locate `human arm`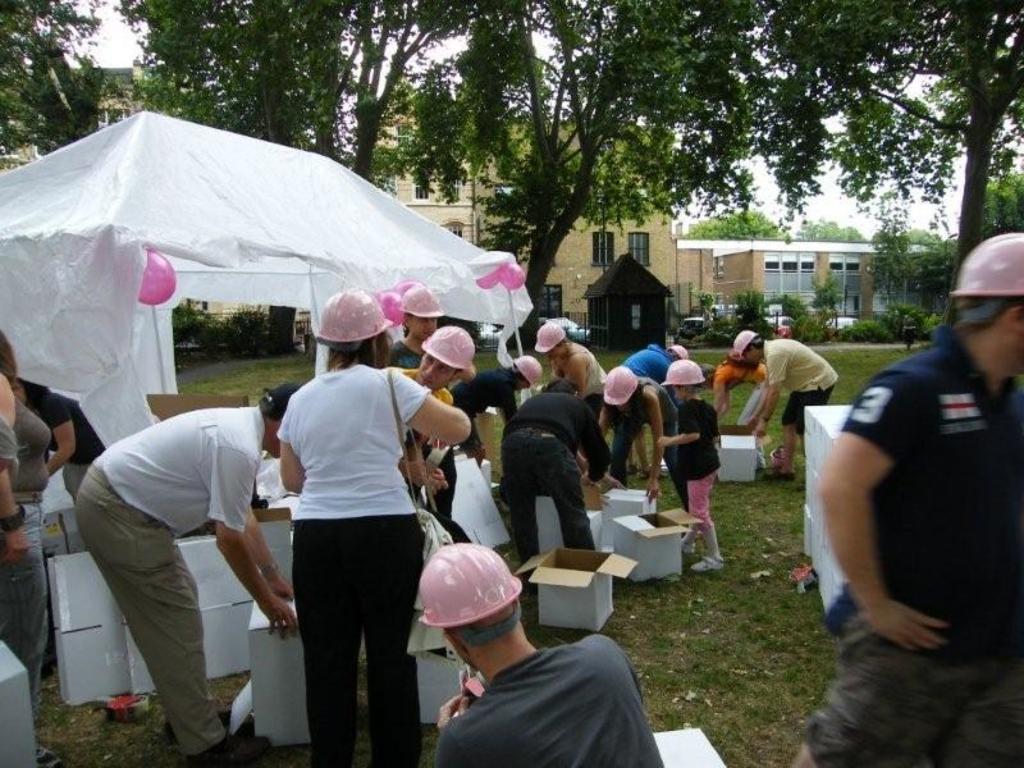
[x1=433, y1=690, x2=475, y2=736]
